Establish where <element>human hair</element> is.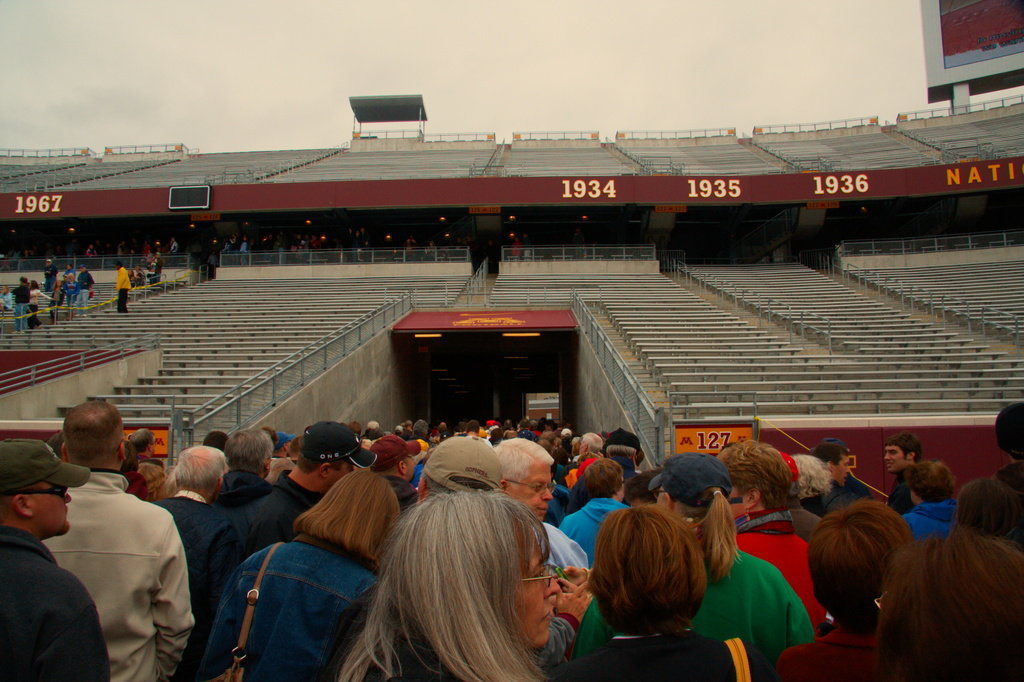
Established at BBox(583, 507, 706, 638).
